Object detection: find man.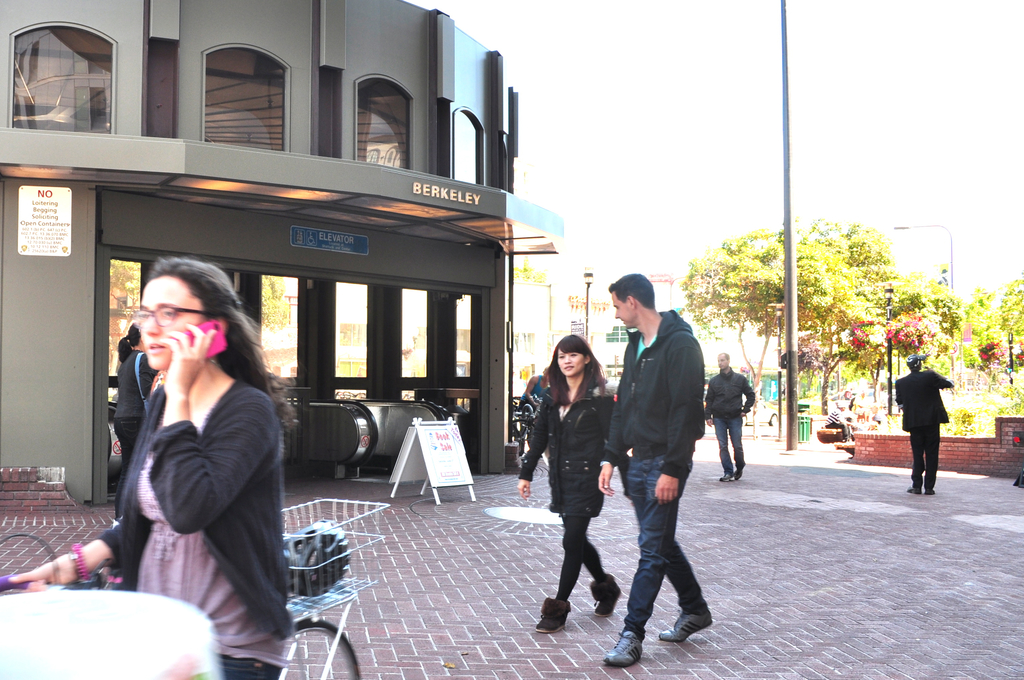
{"left": 704, "top": 350, "right": 754, "bottom": 485}.
